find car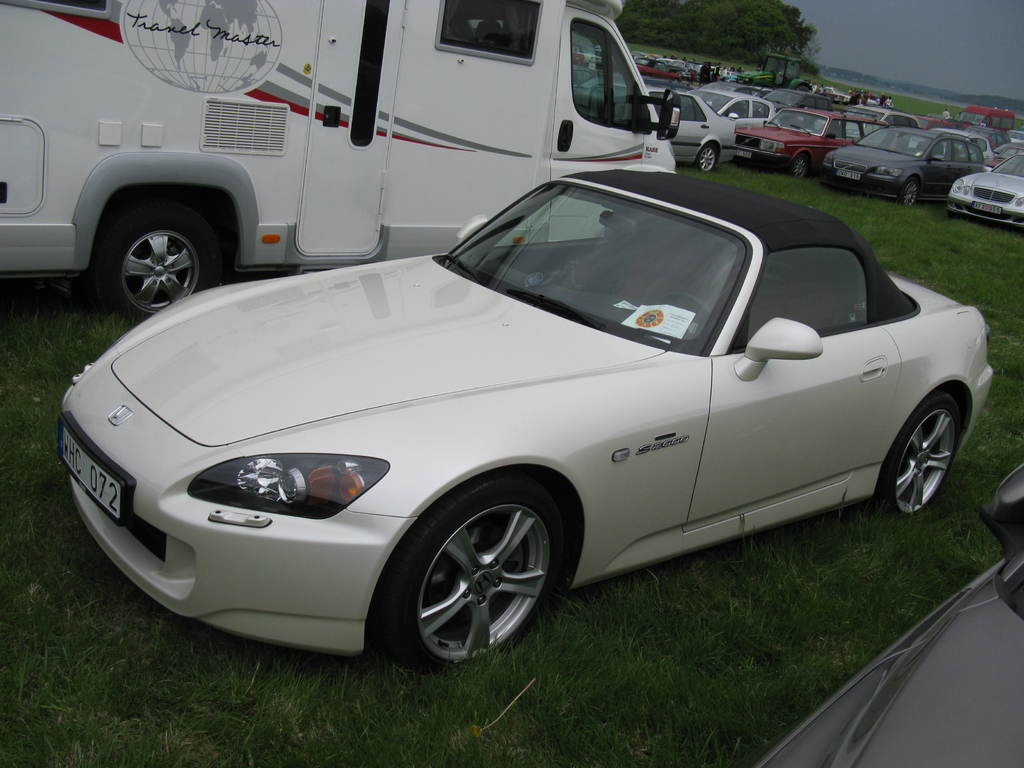
{"left": 668, "top": 60, "right": 703, "bottom": 82}
